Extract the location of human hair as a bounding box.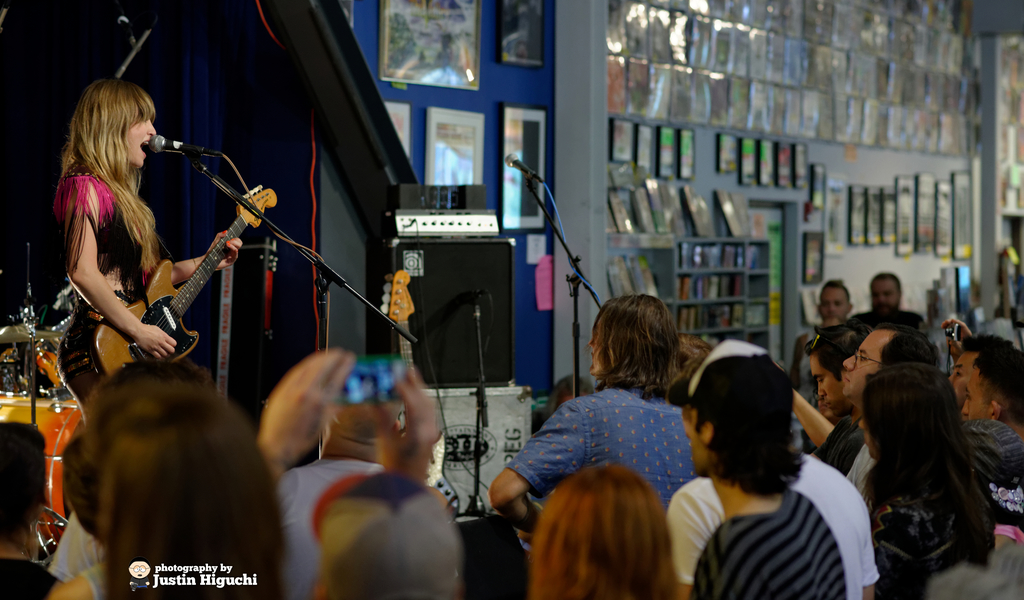
crop(522, 469, 692, 599).
